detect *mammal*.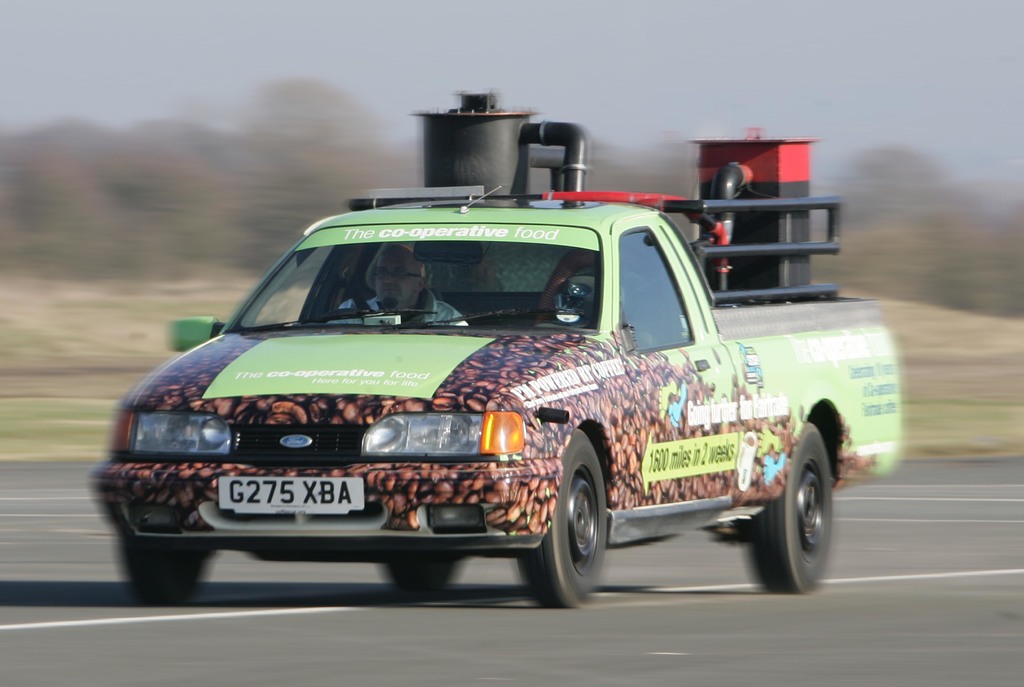
Detected at [307, 239, 477, 338].
